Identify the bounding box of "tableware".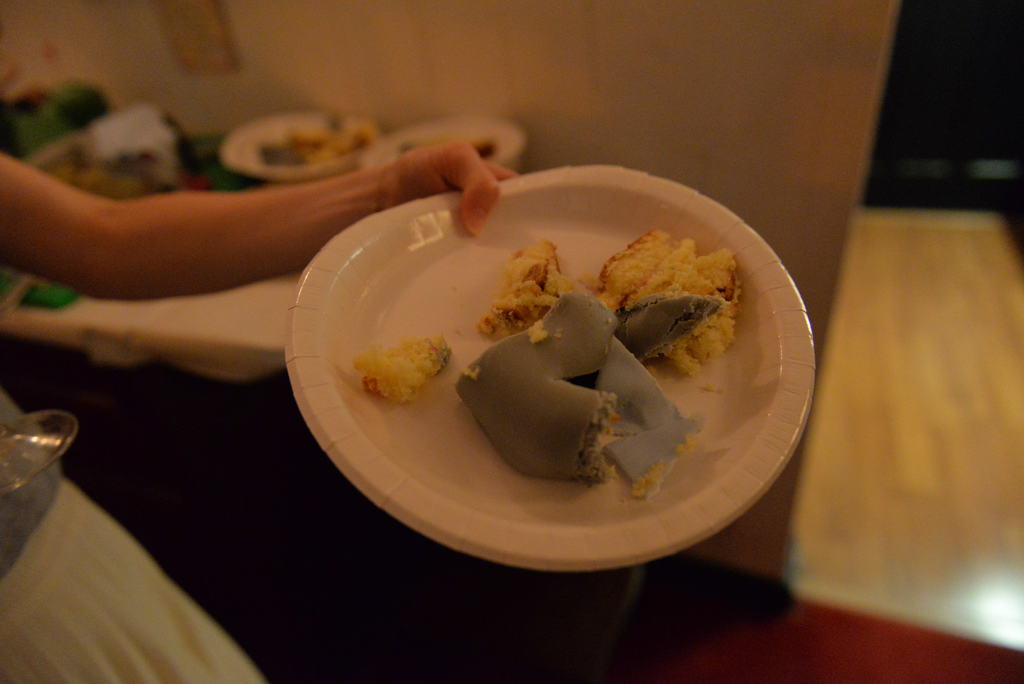
bbox=(221, 110, 379, 179).
